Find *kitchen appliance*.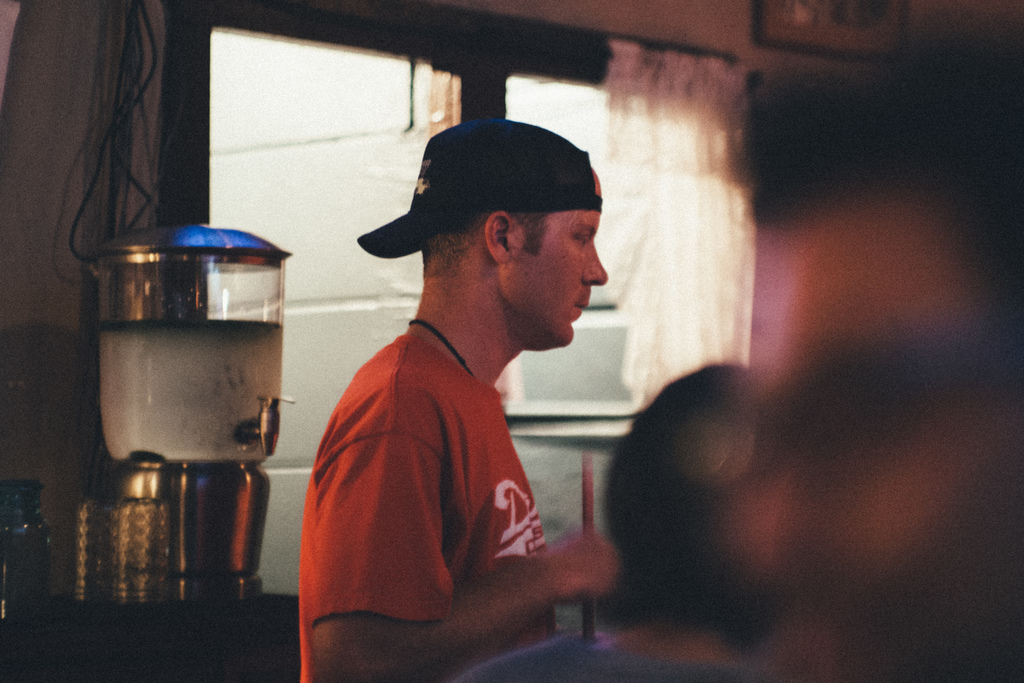
box=[78, 222, 293, 609].
